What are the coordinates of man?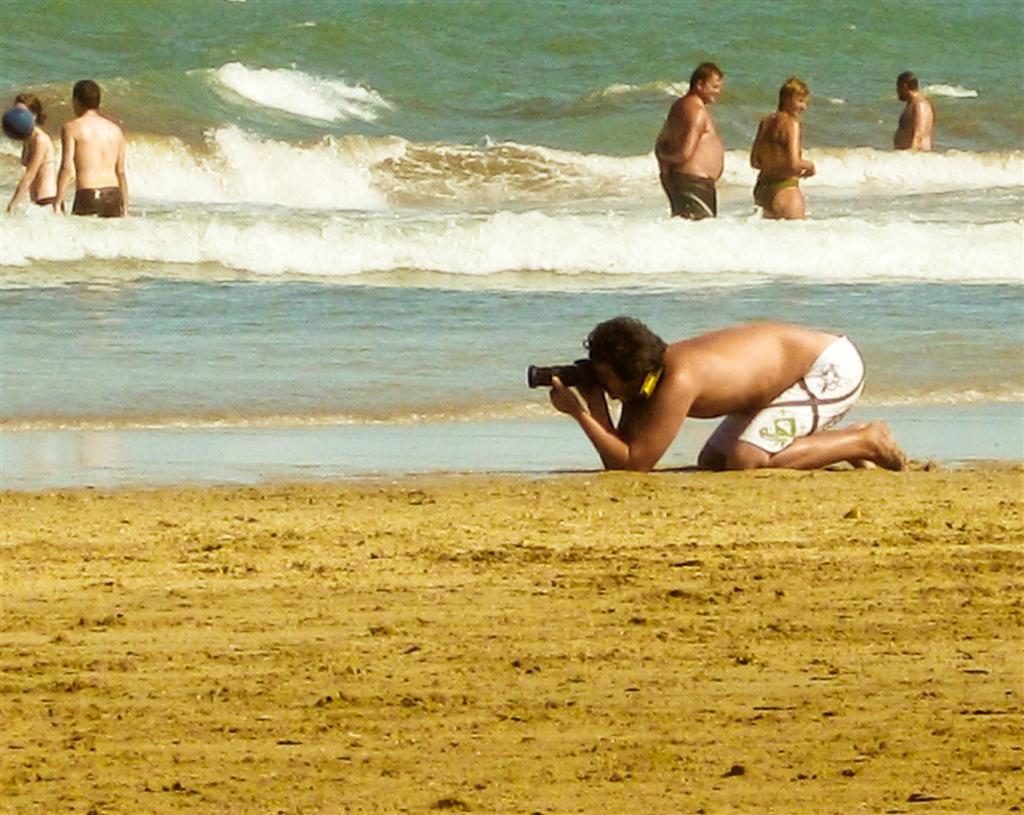
crop(52, 85, 133, 216).
